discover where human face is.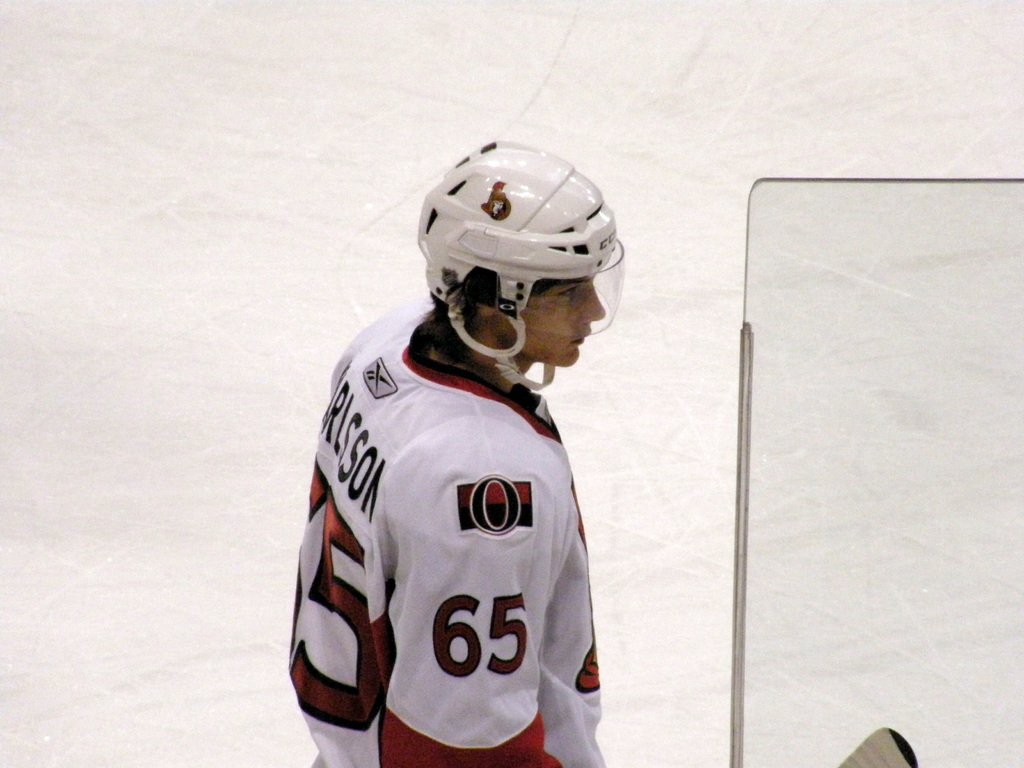
Discovered at bbox(508, 276, 605, 365).
